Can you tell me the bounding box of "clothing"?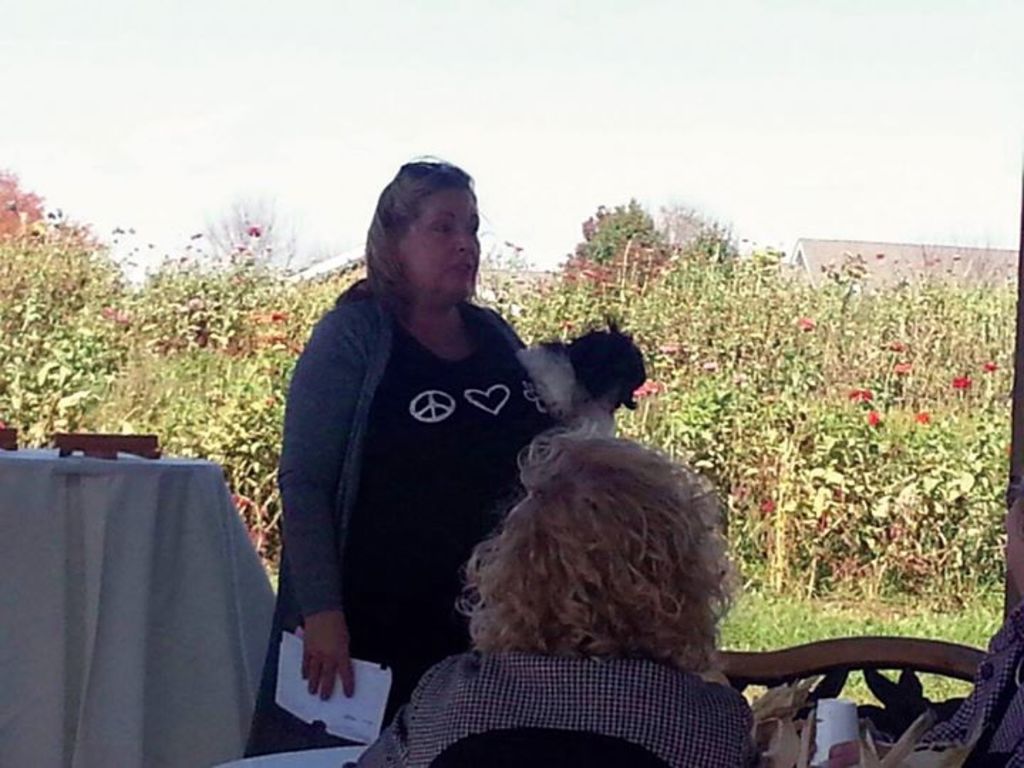
(337,644,762,767).
